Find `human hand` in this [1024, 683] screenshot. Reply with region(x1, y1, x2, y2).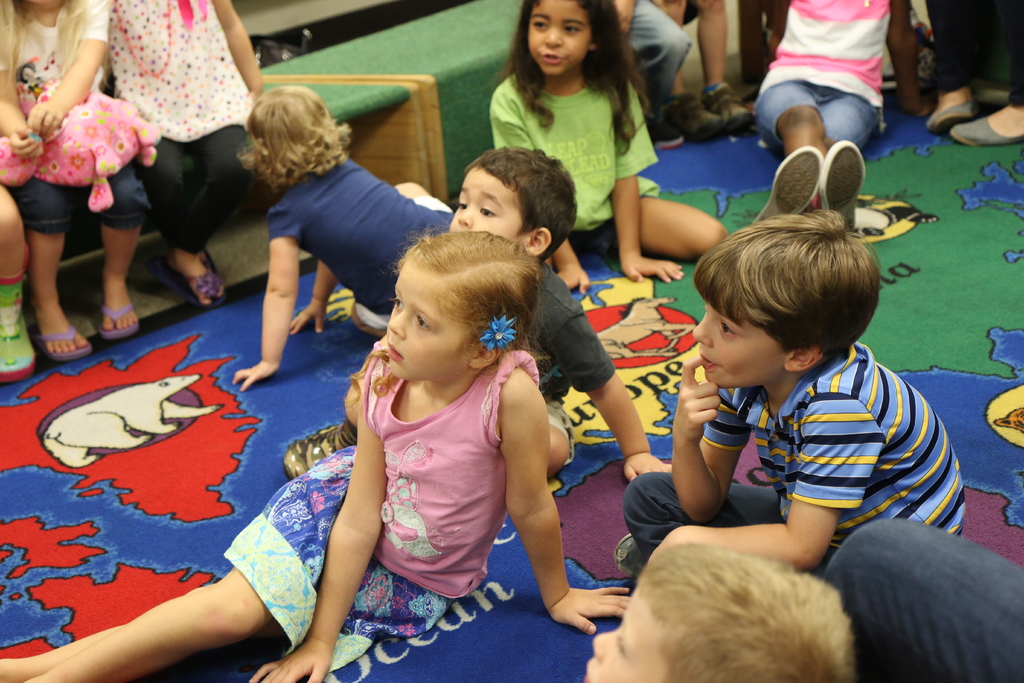
region(250, 642, 332, 682).
